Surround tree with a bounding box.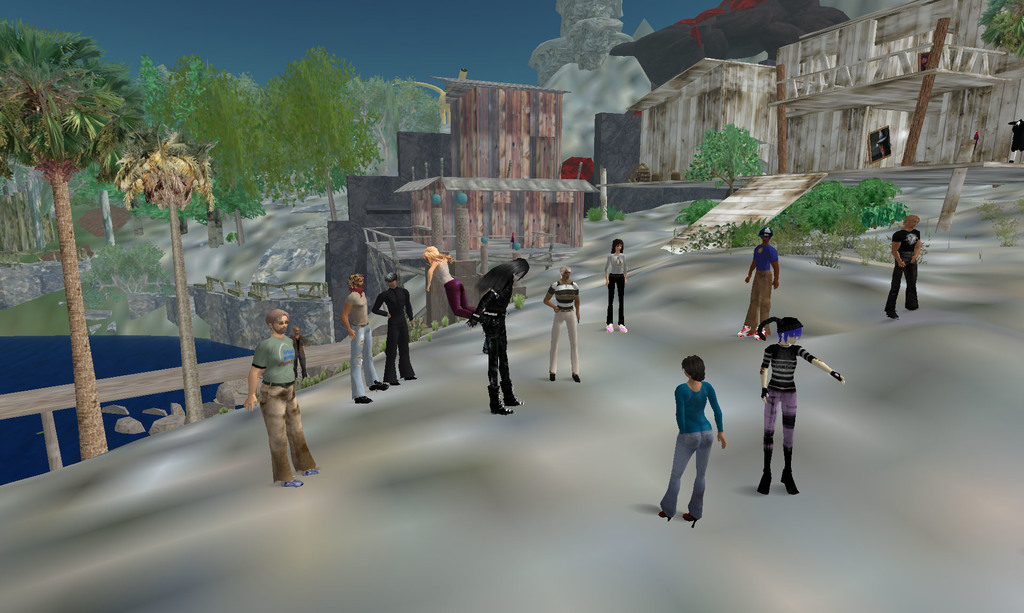
x1=974 y1=0 x2=1023 y2=61.
